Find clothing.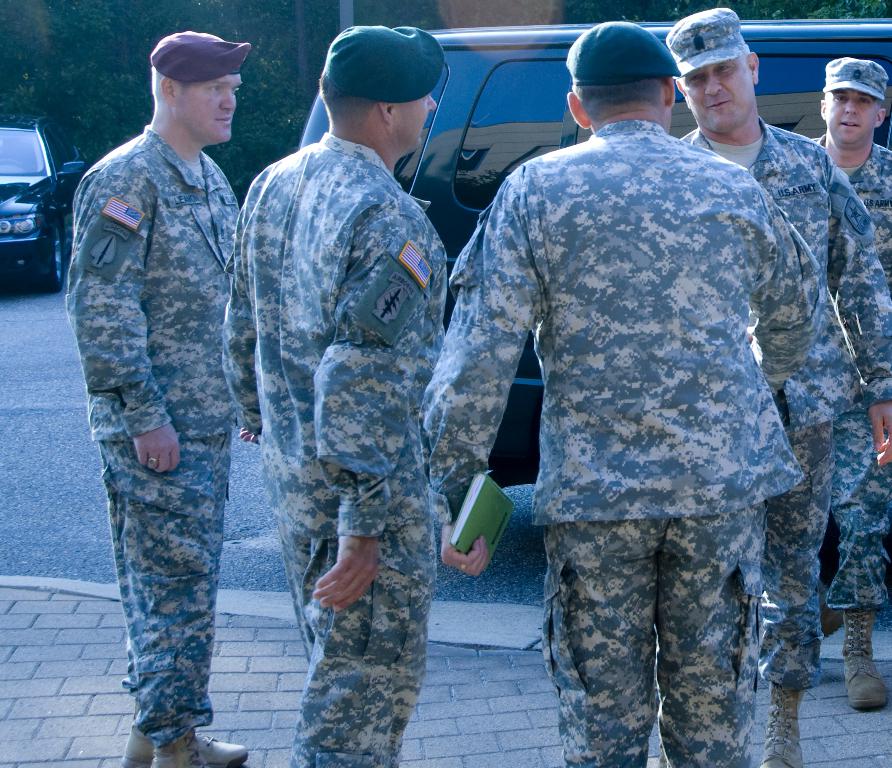
crop(681, 116, 891, 699).
